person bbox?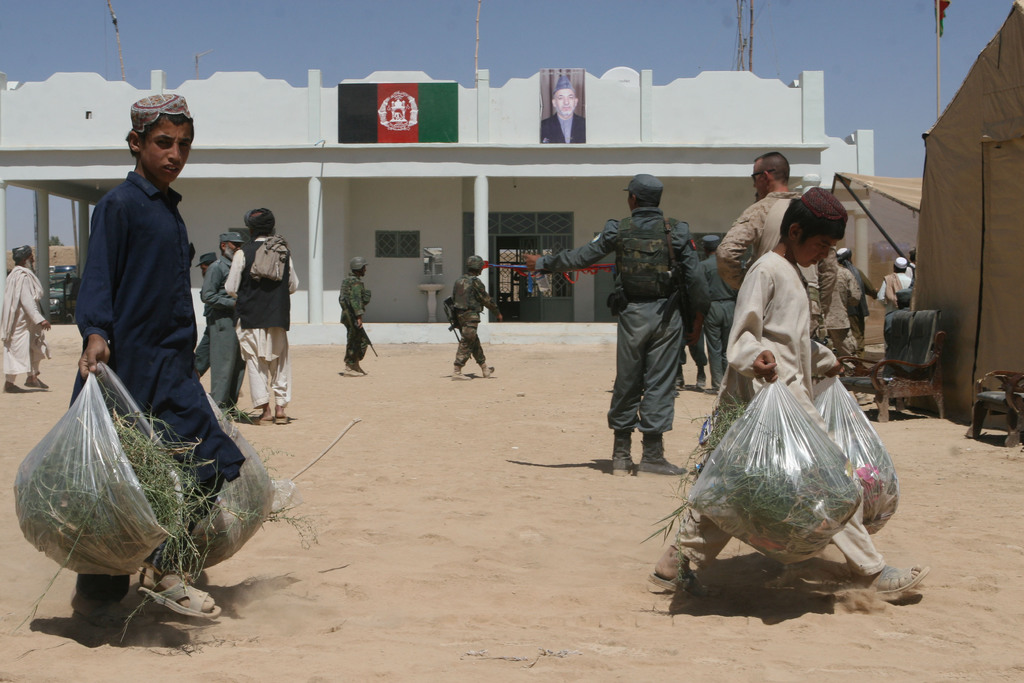
(817,243,860,381)
